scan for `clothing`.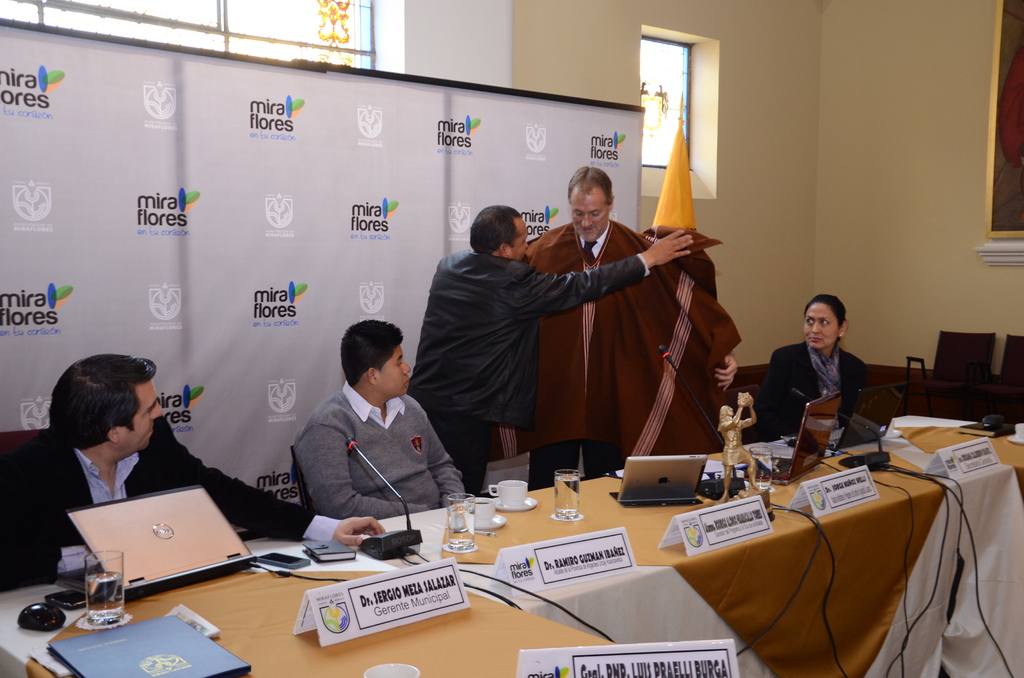
Scan result: bbox=(522, 207, 626, 513).
